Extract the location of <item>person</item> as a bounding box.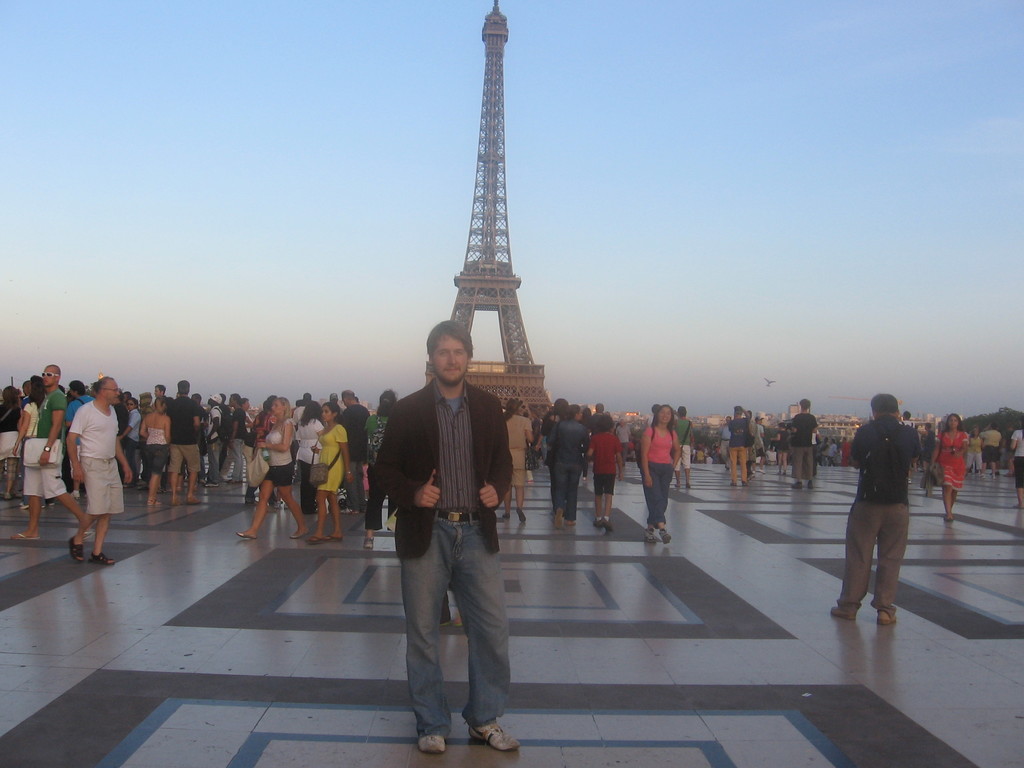
<box>837,371,935,652</box>.
